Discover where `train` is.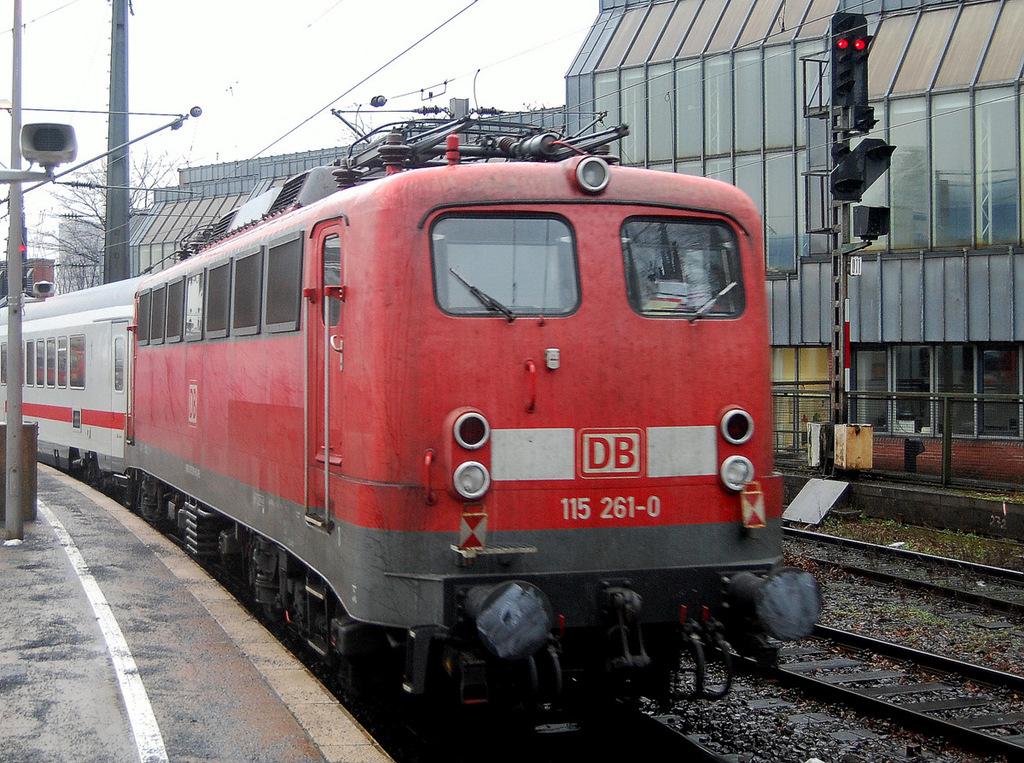
Discovered at pyautogui.locateOnScreen(0, 96, 823, 708).
